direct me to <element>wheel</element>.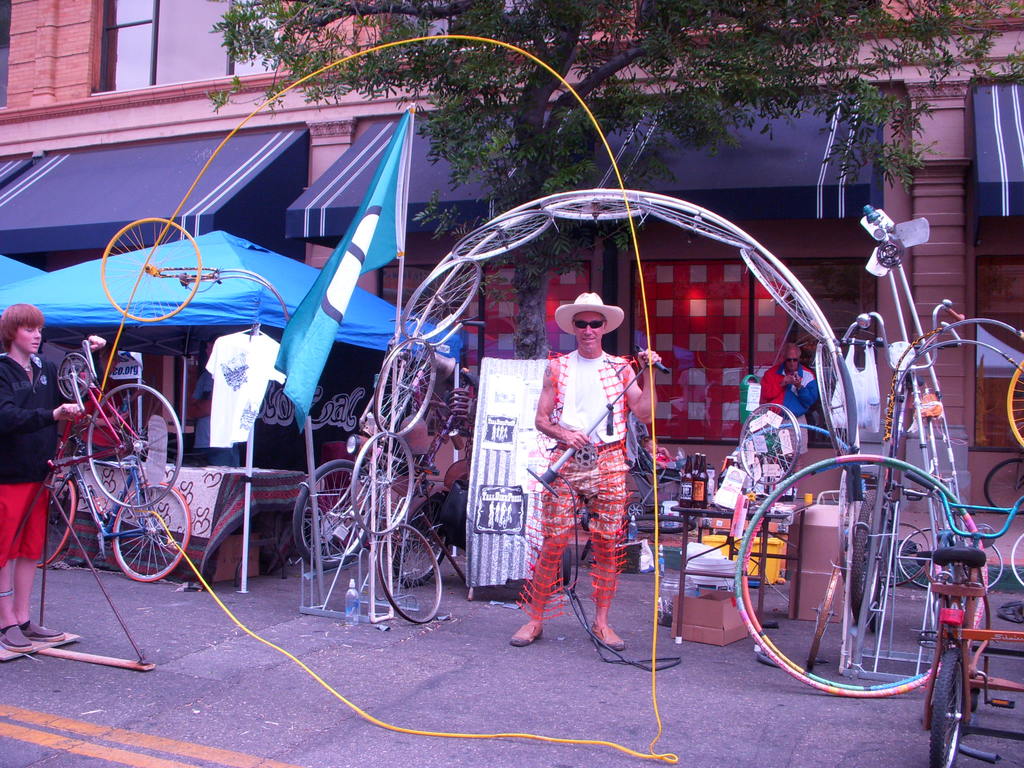
Direction: crop(34, 475, 78, 568).
